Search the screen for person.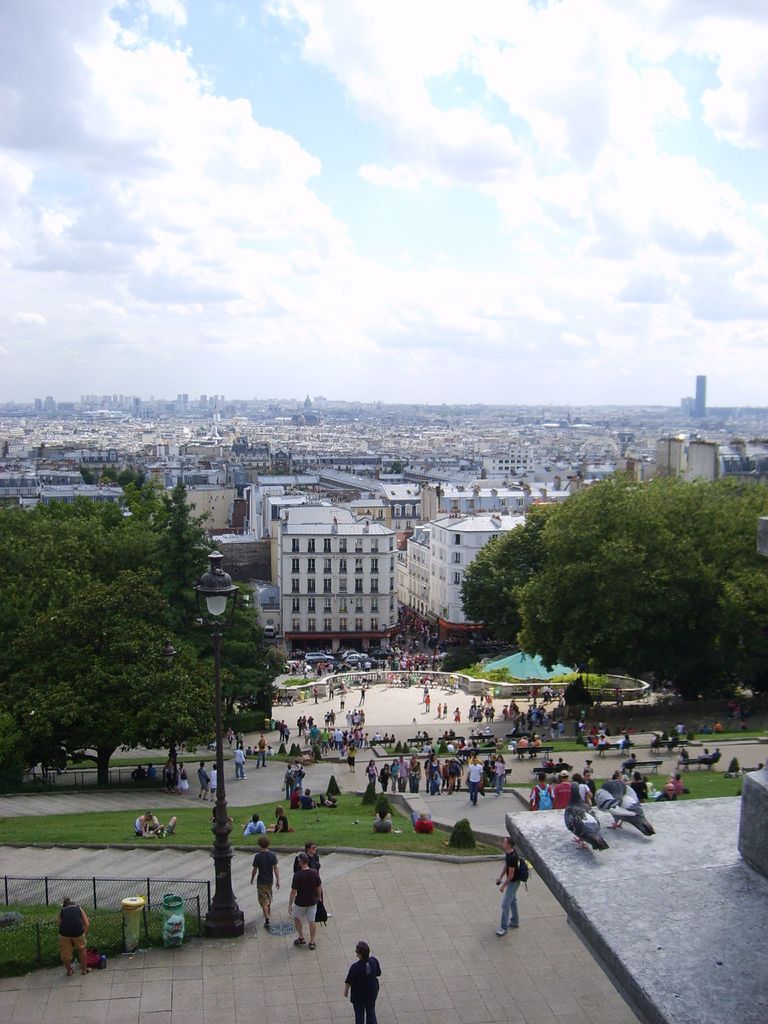
Found at 143/765/157/783.
